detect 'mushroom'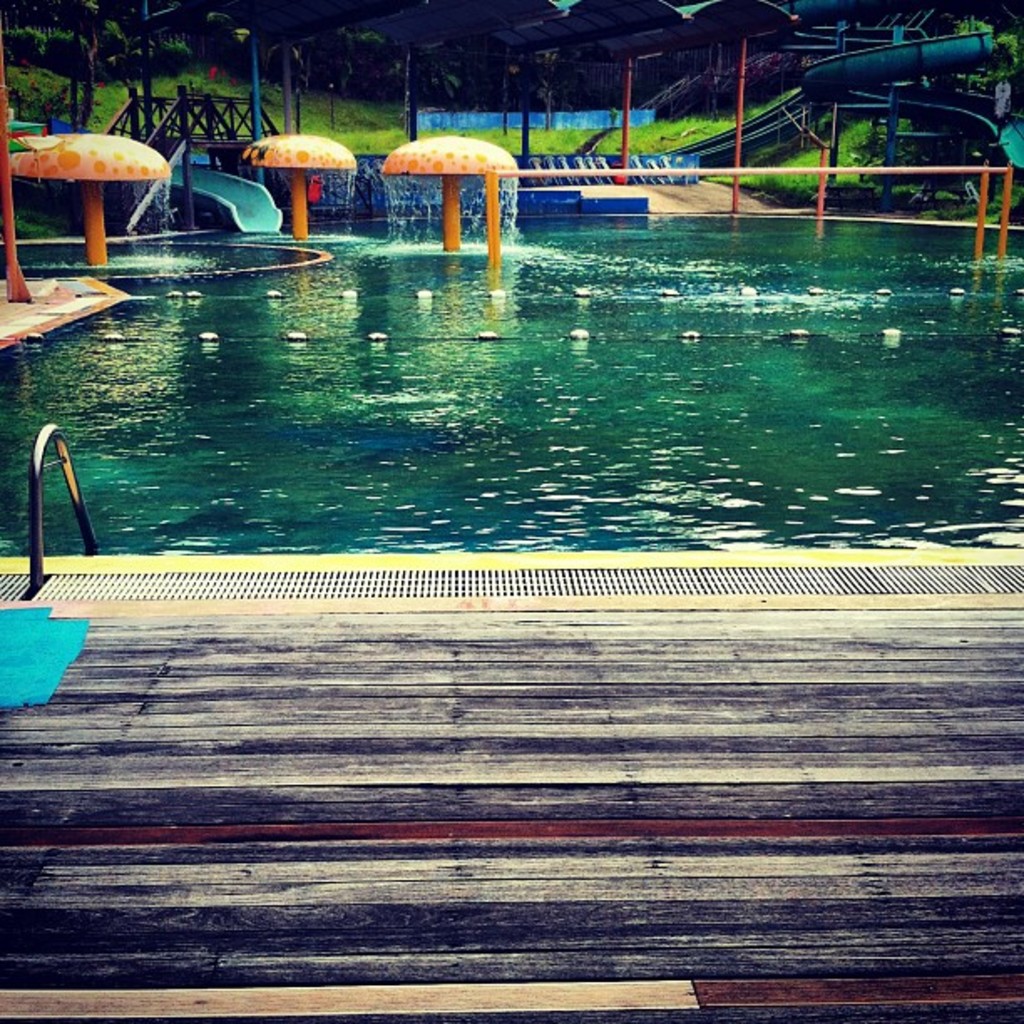
(387, 131, 517, 249)
